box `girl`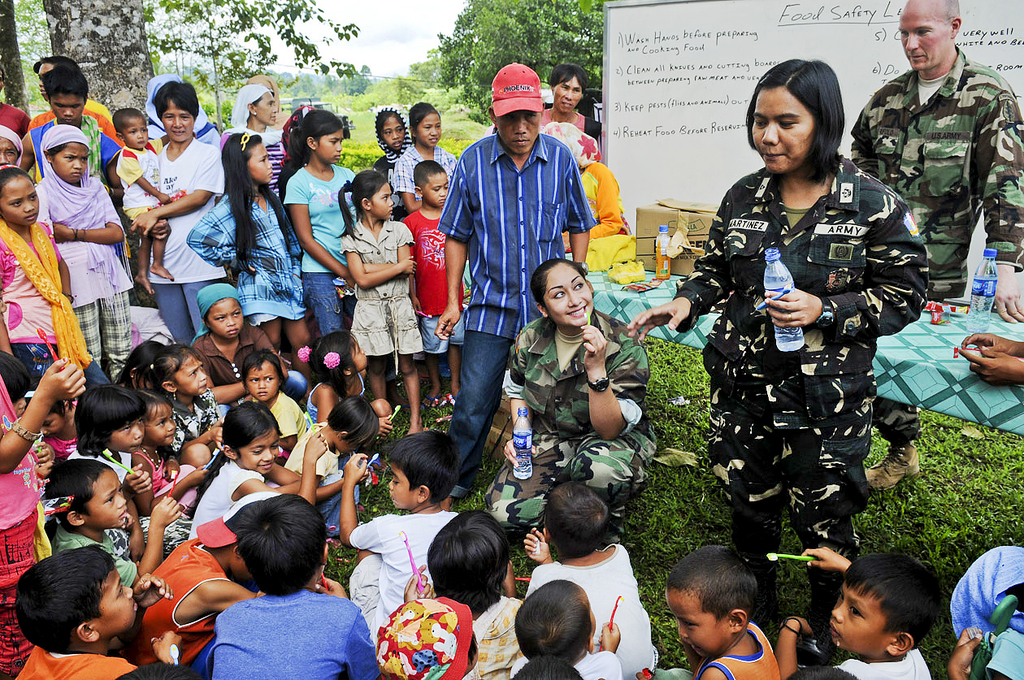
x1=302 y1=327 x2=375 y2=429
